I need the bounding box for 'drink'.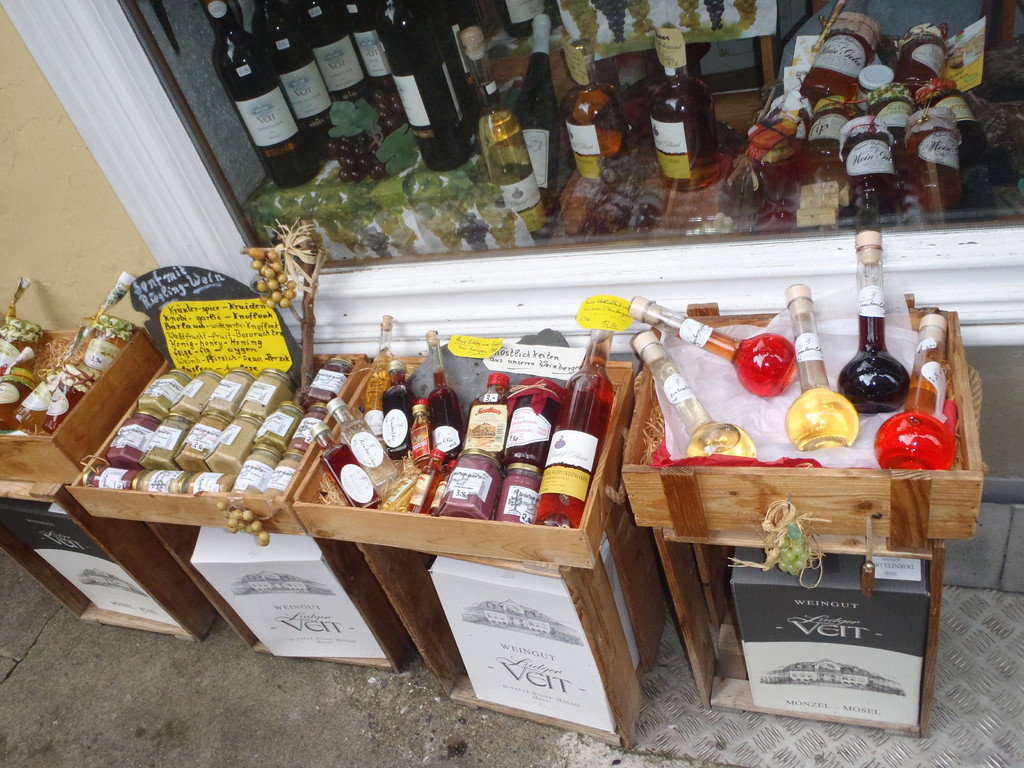
Here it is: x1=0 y1=330 x2=36 y2=370.
